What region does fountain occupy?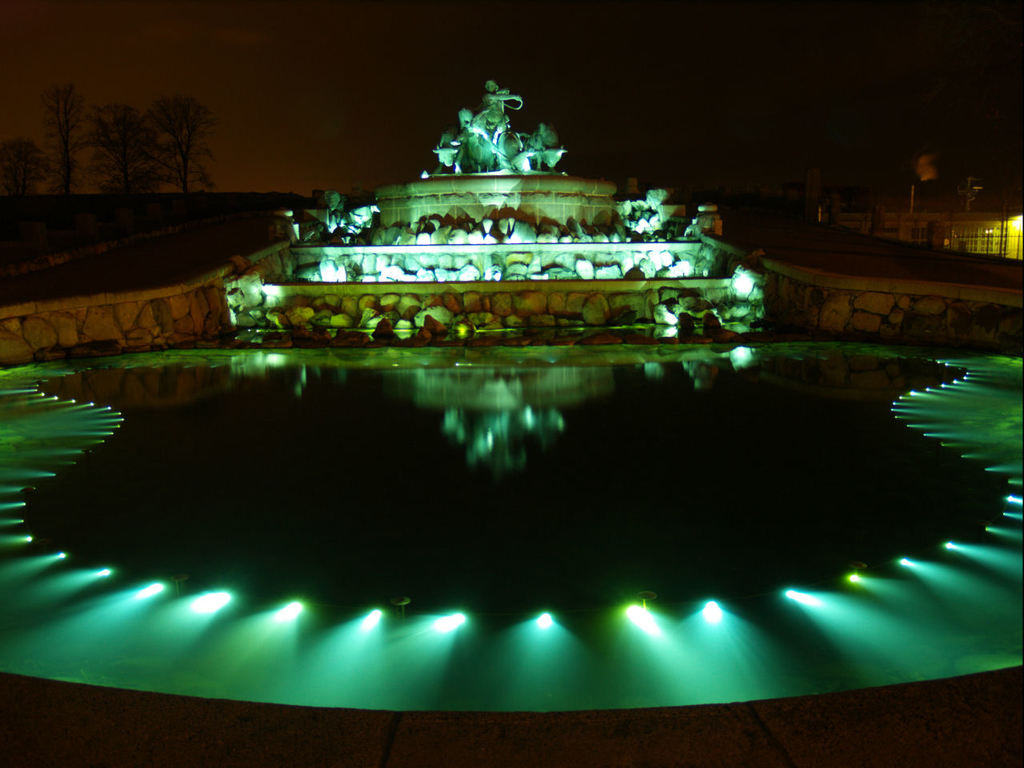
BBox(190, 72, 749, 356).
